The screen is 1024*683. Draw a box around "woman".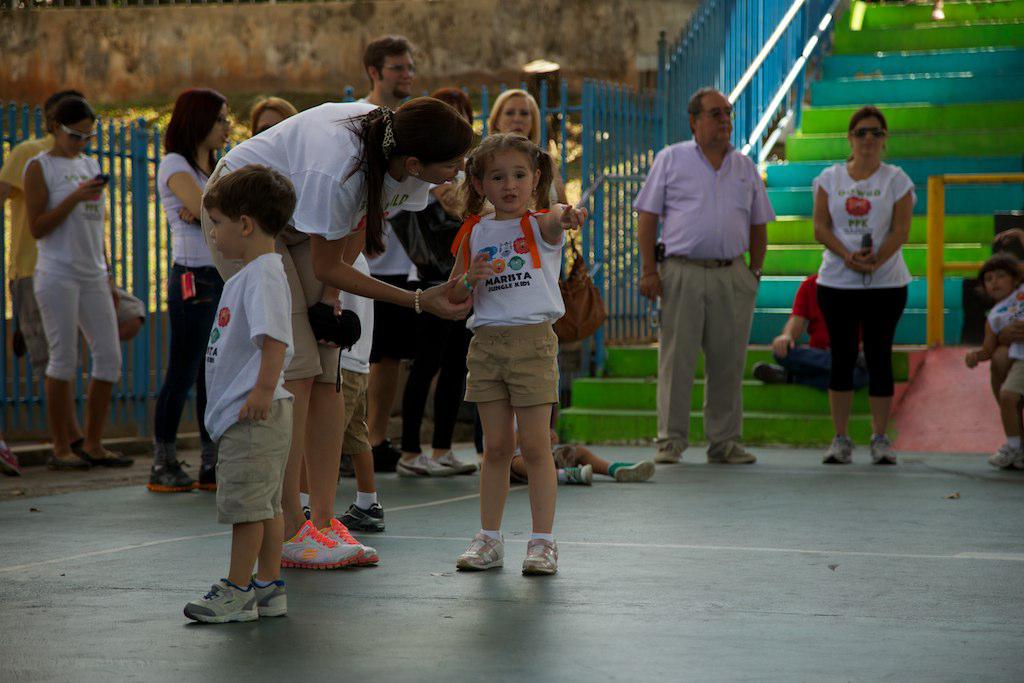
751:272:876:389.
